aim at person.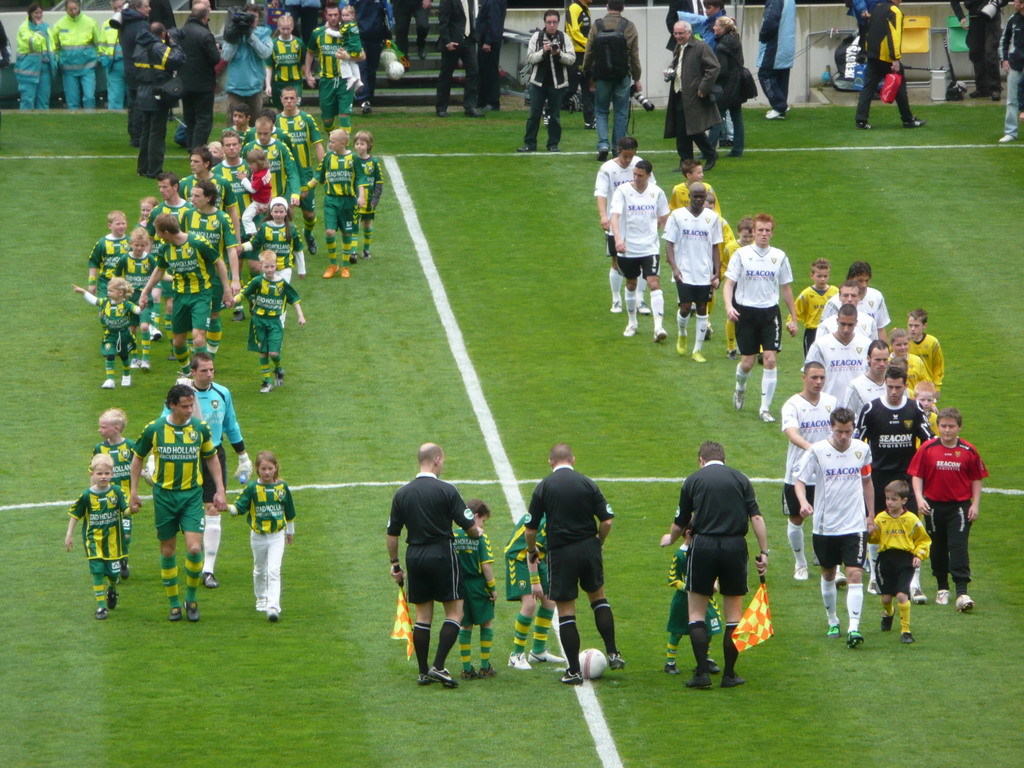
Aimed at x1=681, y1=419, x2=772, y2=694.
